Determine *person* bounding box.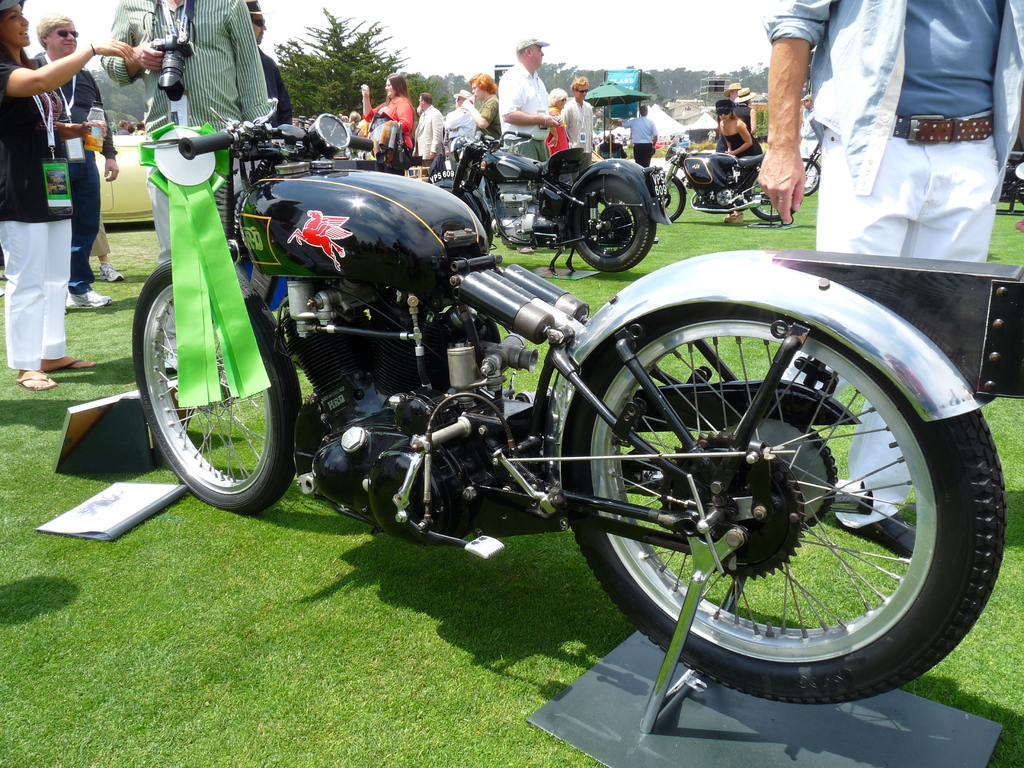
Determined: left=505, top=33, right=564, bottom=163.
